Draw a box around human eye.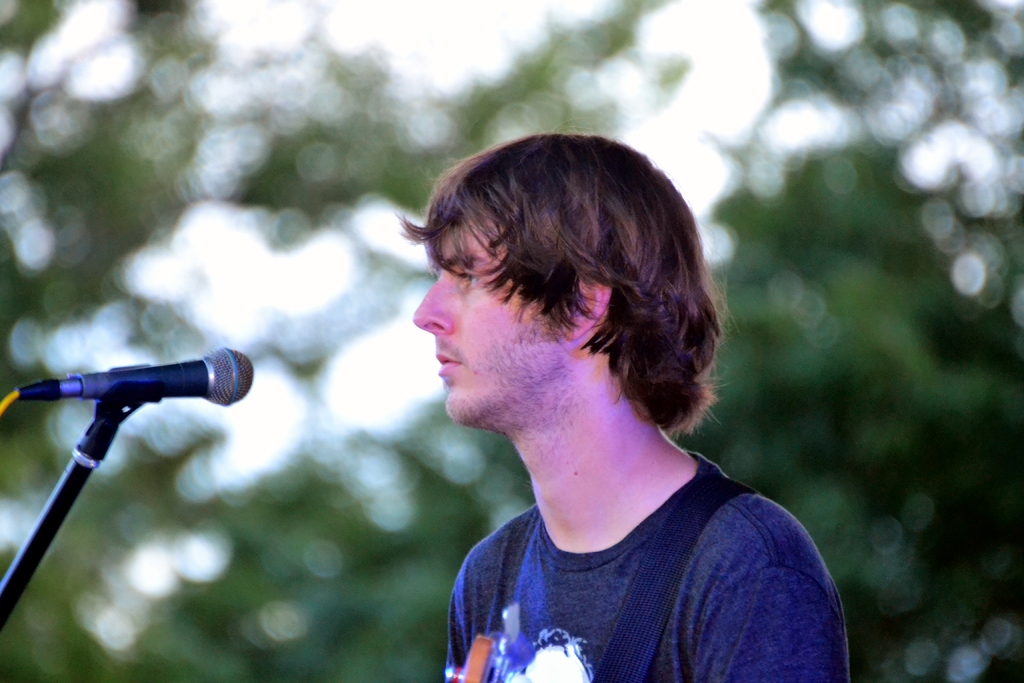
BBox(460, 268, 482, 285).
